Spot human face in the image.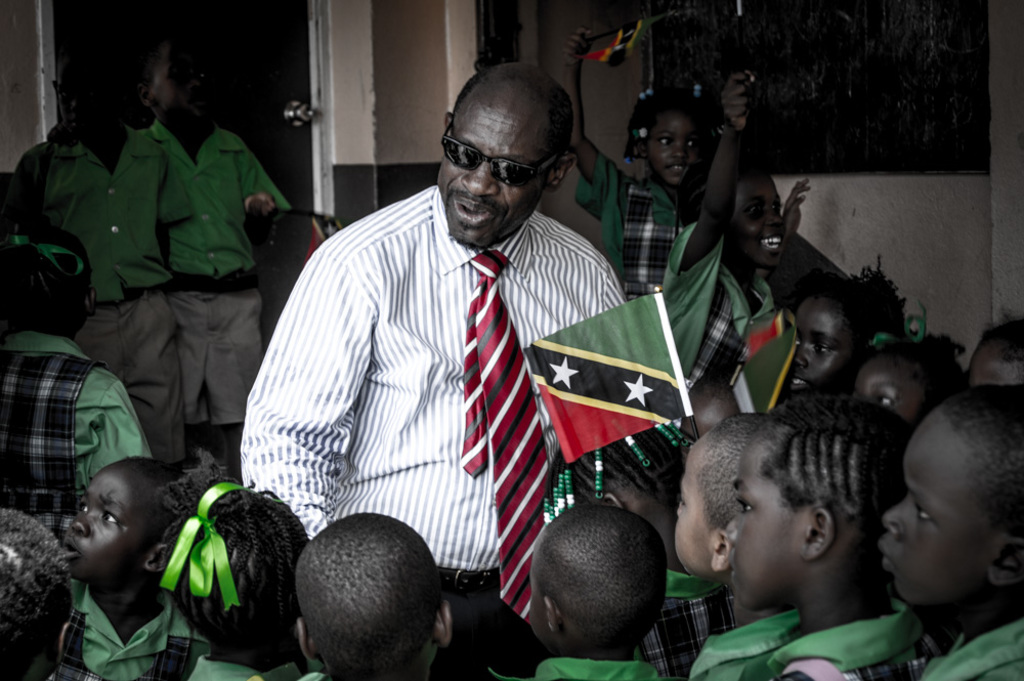
human face found at crop(669, 463, 727, 584).
